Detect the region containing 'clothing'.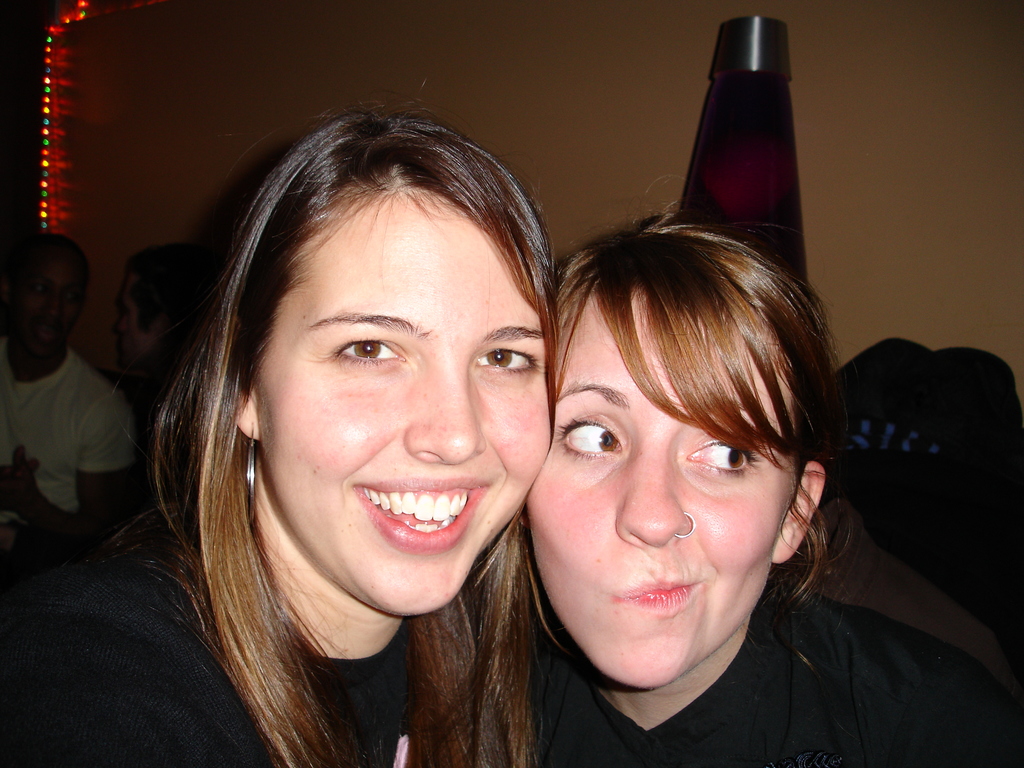
locate(534, 589, 1023, 767).
